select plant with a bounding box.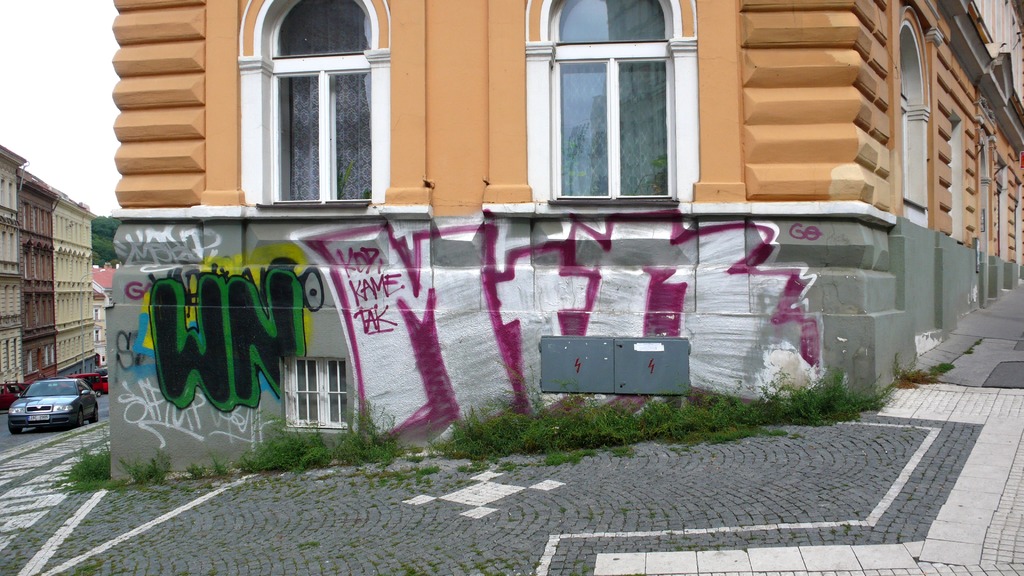
box(561, 138, 588, 197).
